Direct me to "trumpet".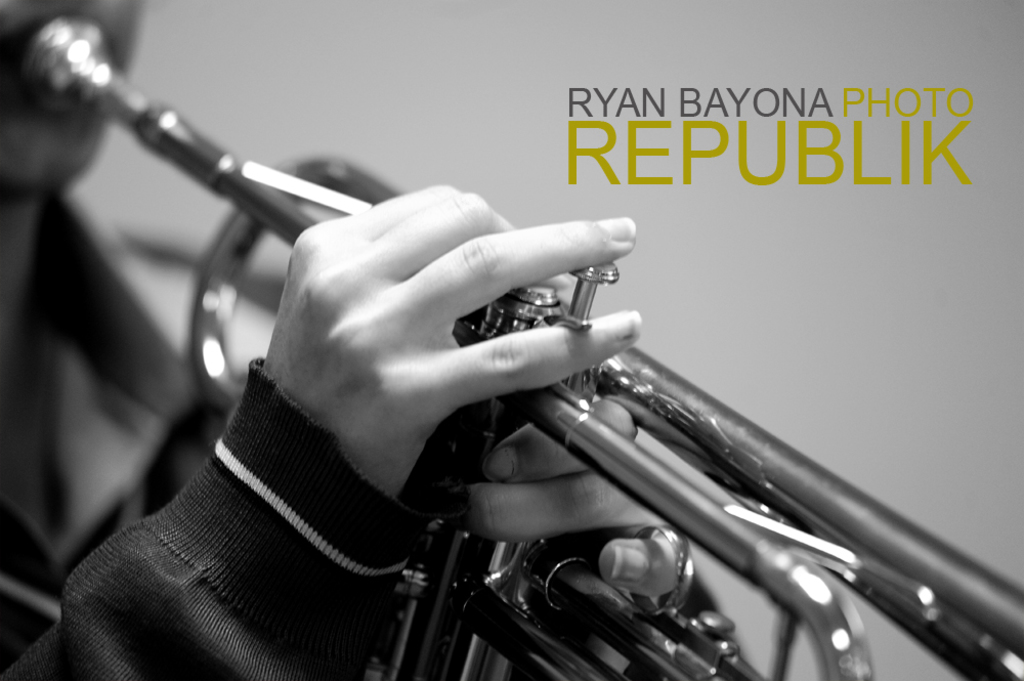
Direction: [98, 79, 1023, 631].
